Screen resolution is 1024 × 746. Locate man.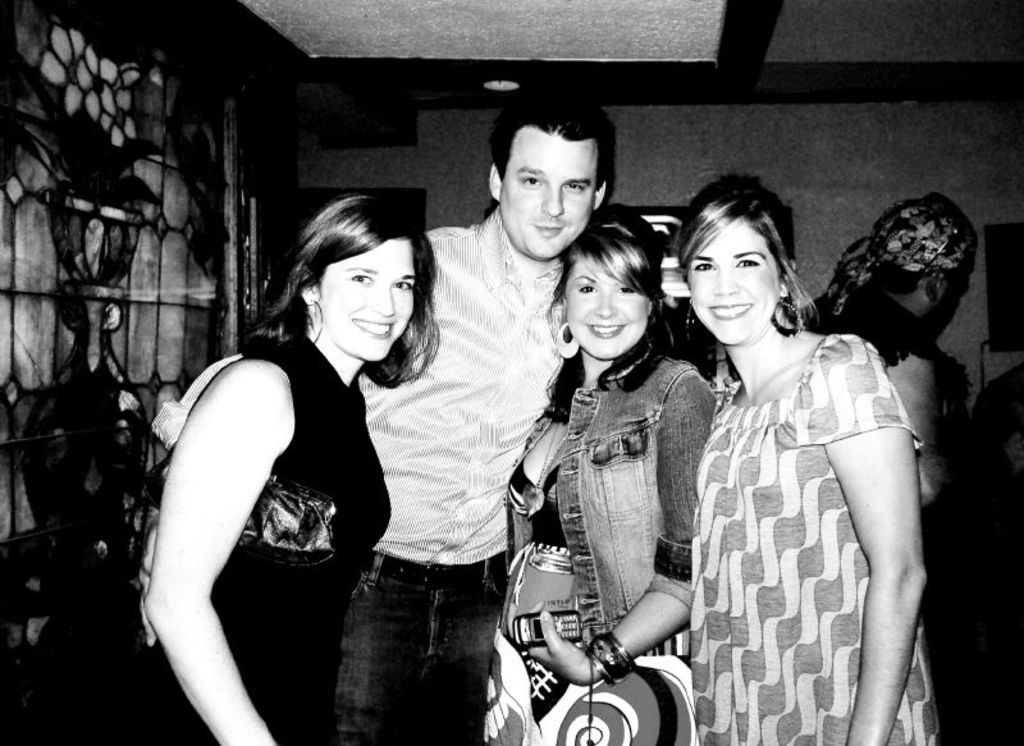
321:134:576:719.
